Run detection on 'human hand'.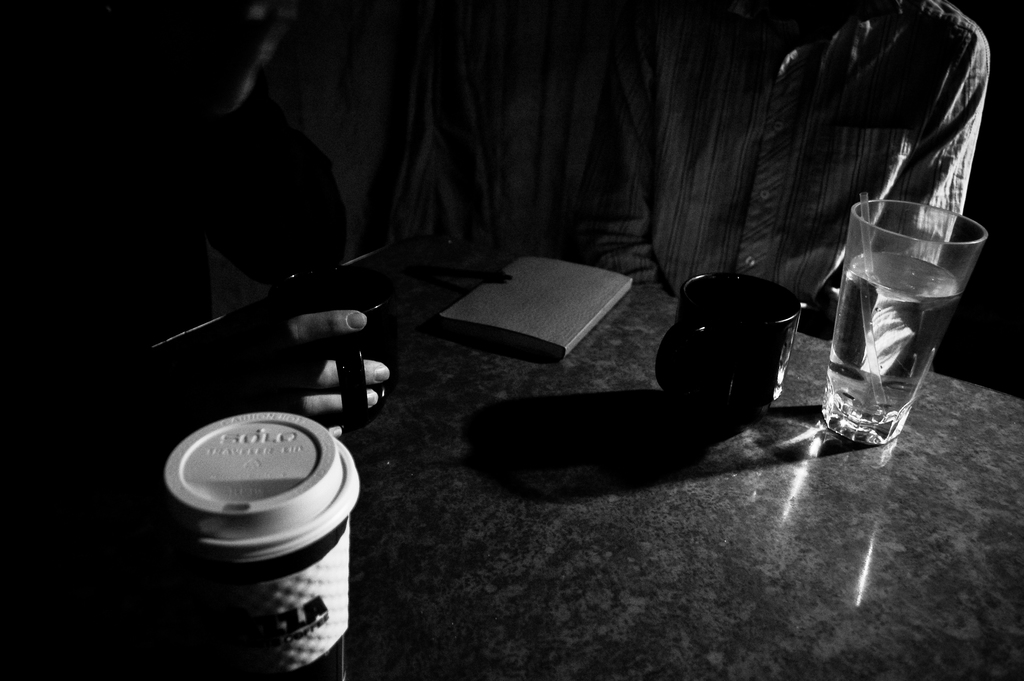
Result: 183, 277, 408, 420.
